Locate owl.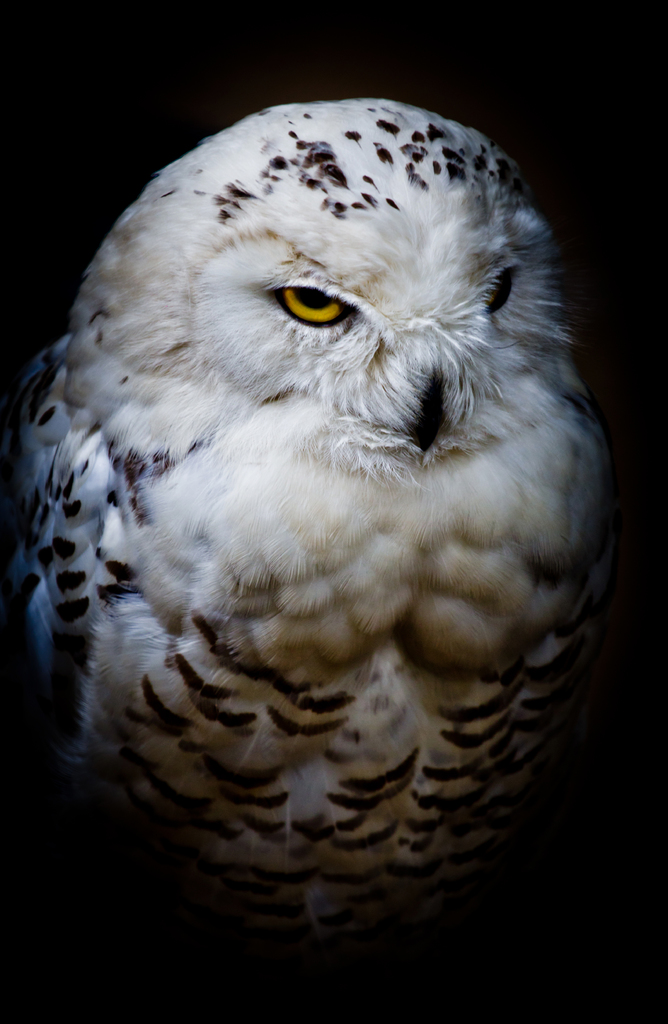
Bounding box: bbox=[12, 92, 612, 938].
